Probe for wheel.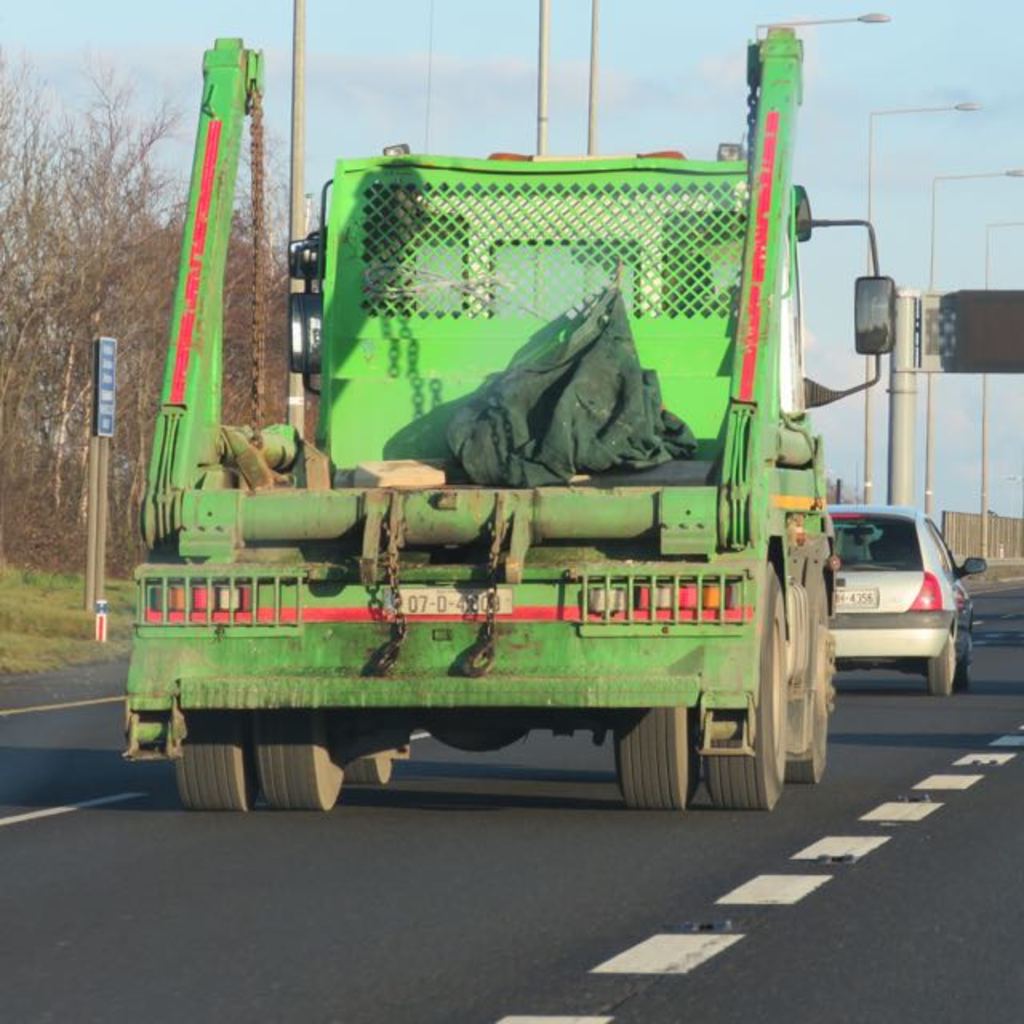
Probe result: left=928, top=630, right=952, bottom=691.
